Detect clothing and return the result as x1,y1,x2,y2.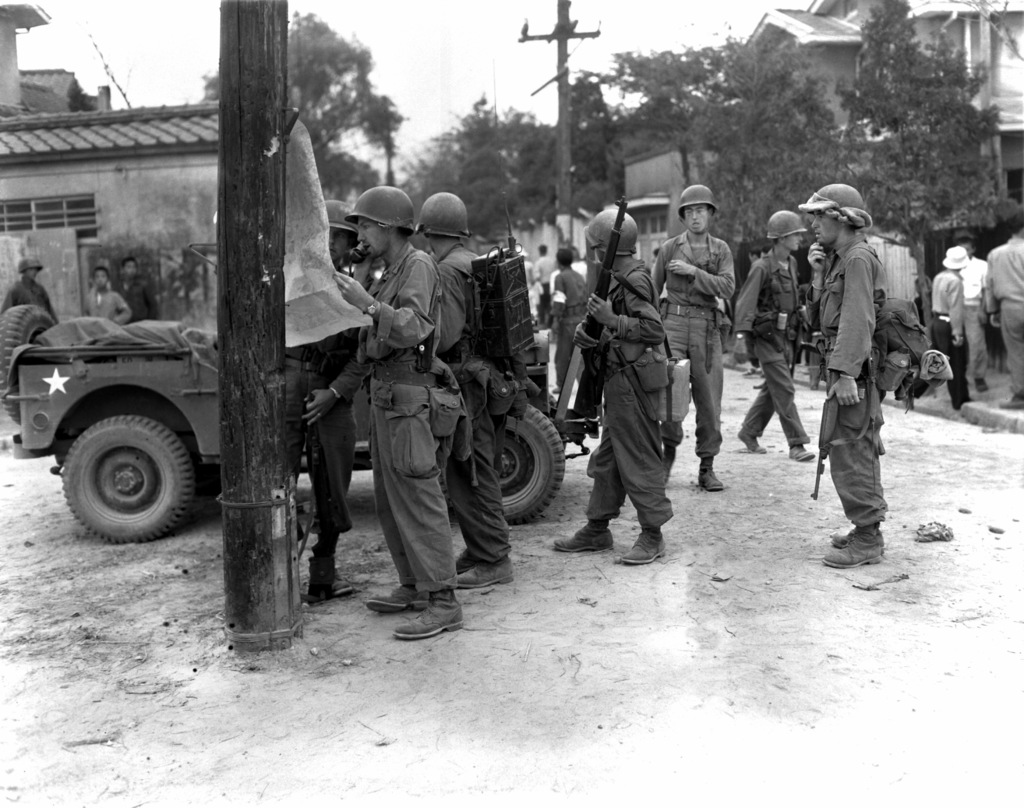
4,276,58,320.
